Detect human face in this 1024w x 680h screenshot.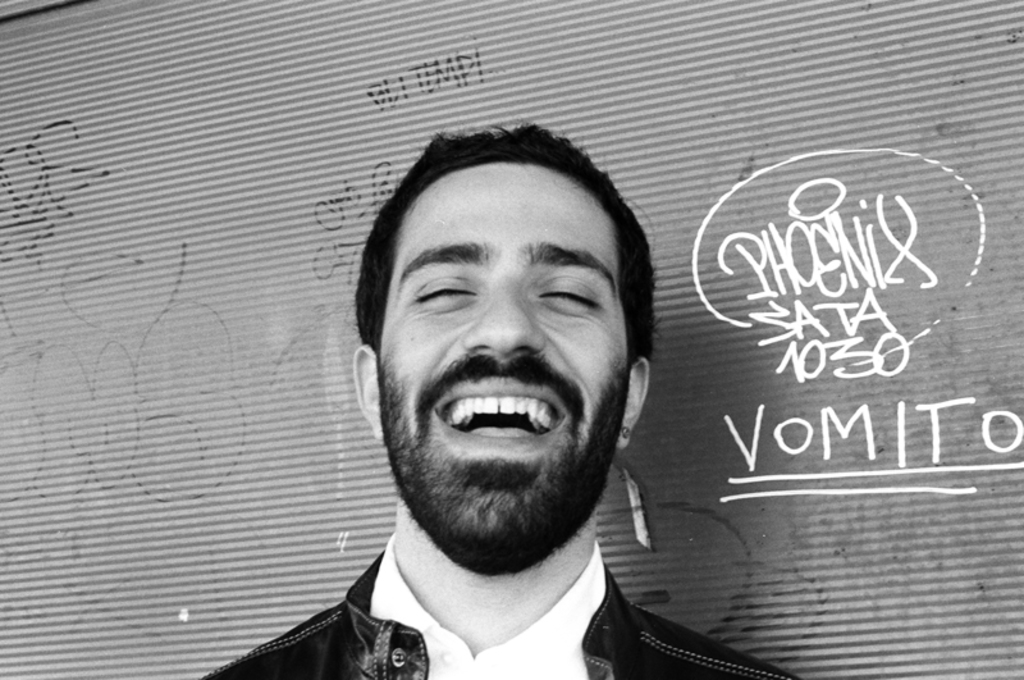
Detection: x1=372 y1=158 x2=628 y2=561.
